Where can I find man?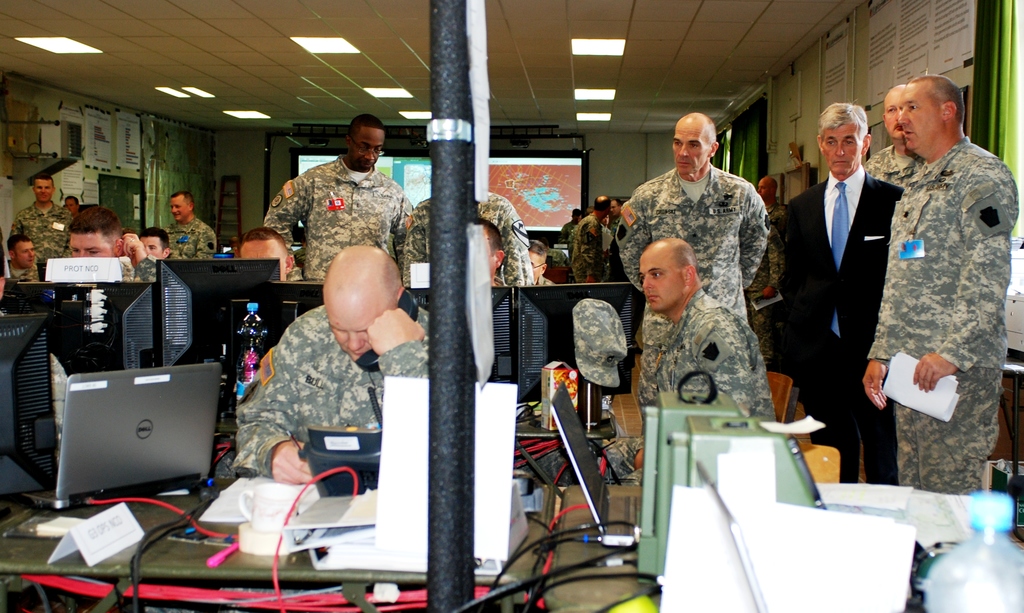
You can find it at [637,230,775,465].
